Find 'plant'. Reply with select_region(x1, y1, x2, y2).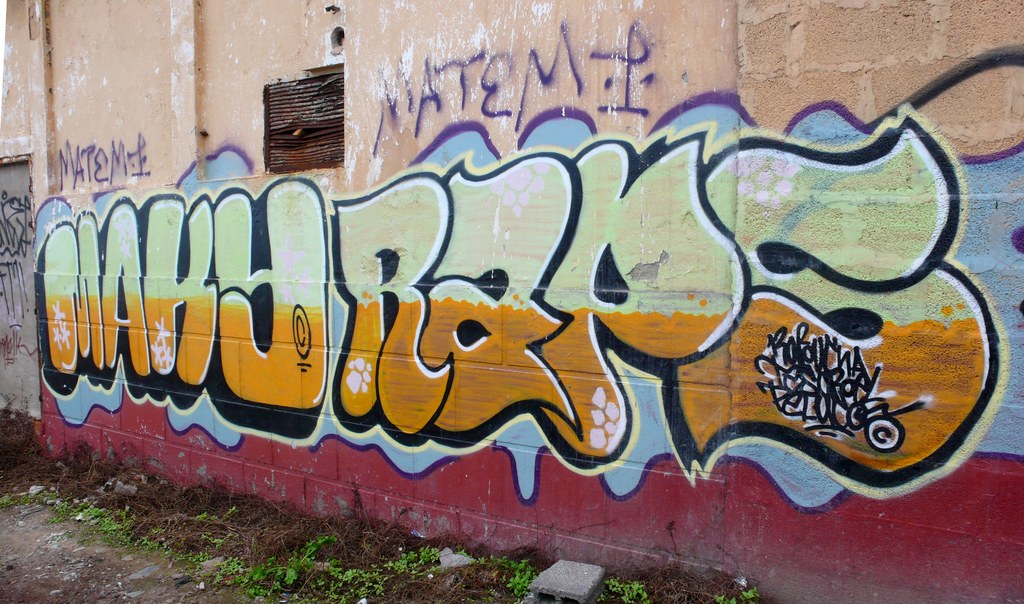
select_region(708, 585, 757, 603).
